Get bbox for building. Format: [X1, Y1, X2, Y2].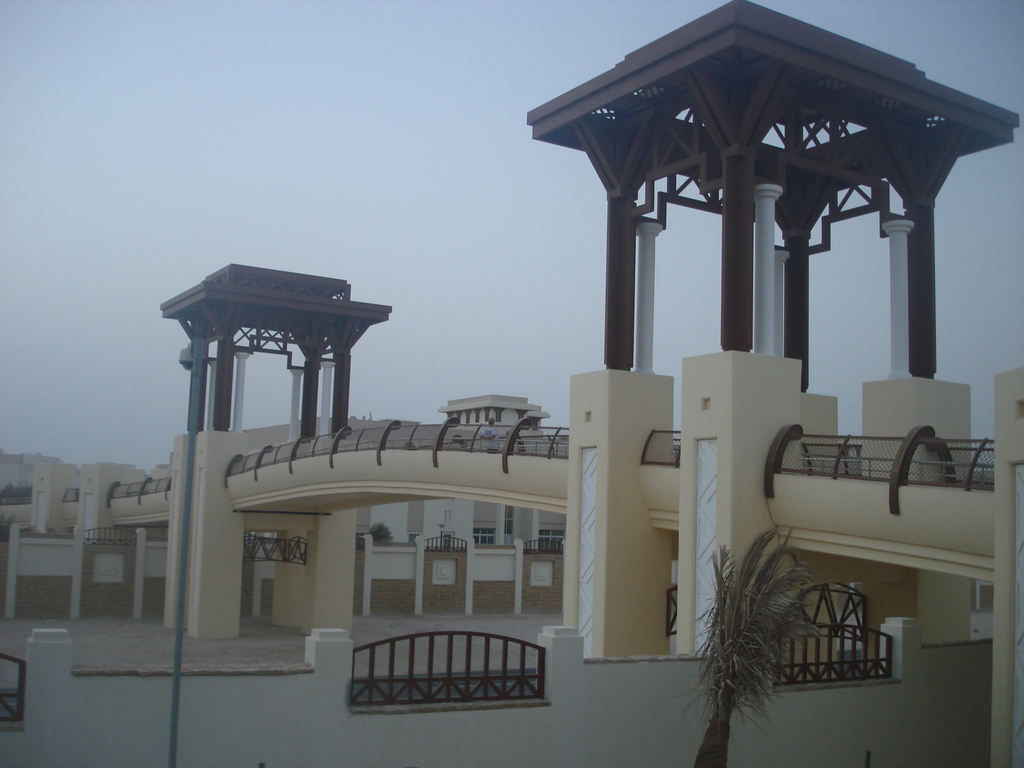
[0, 0, 1023, 767].
